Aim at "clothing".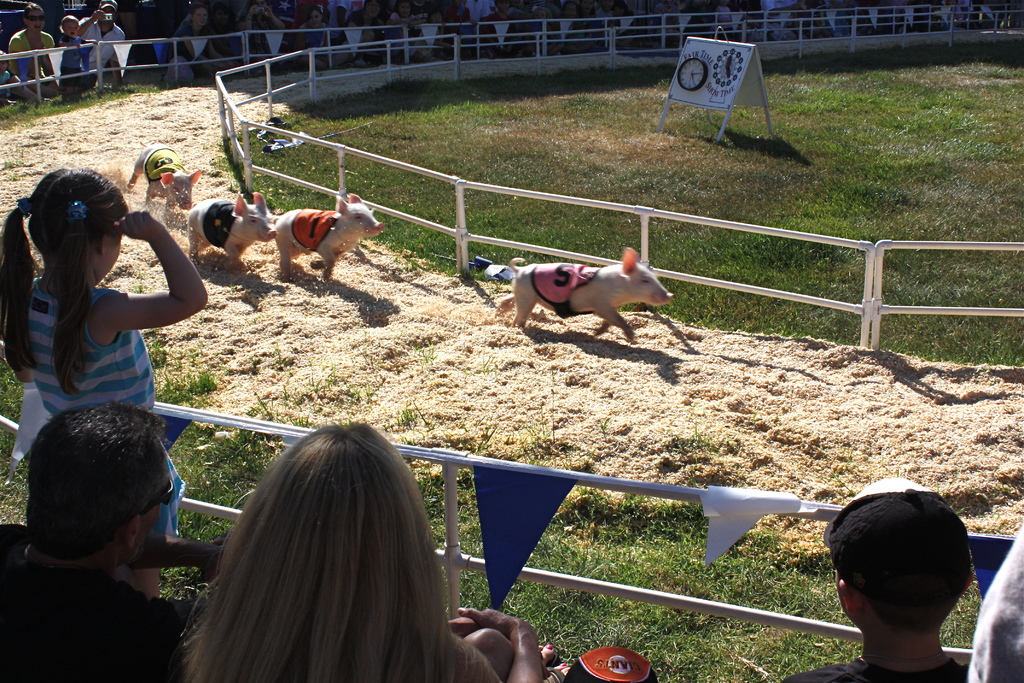
Aimed at locate(553, 15, 591, 55).
